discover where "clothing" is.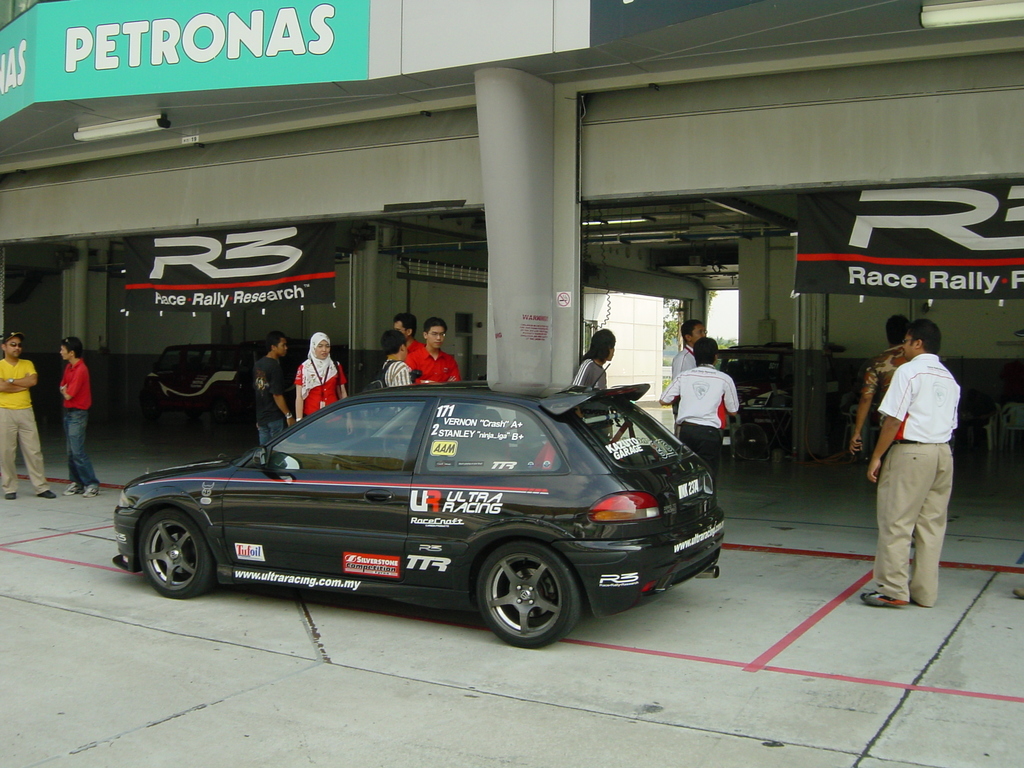
Discovered at [left=59, top=356, right=96, bottom=484].
